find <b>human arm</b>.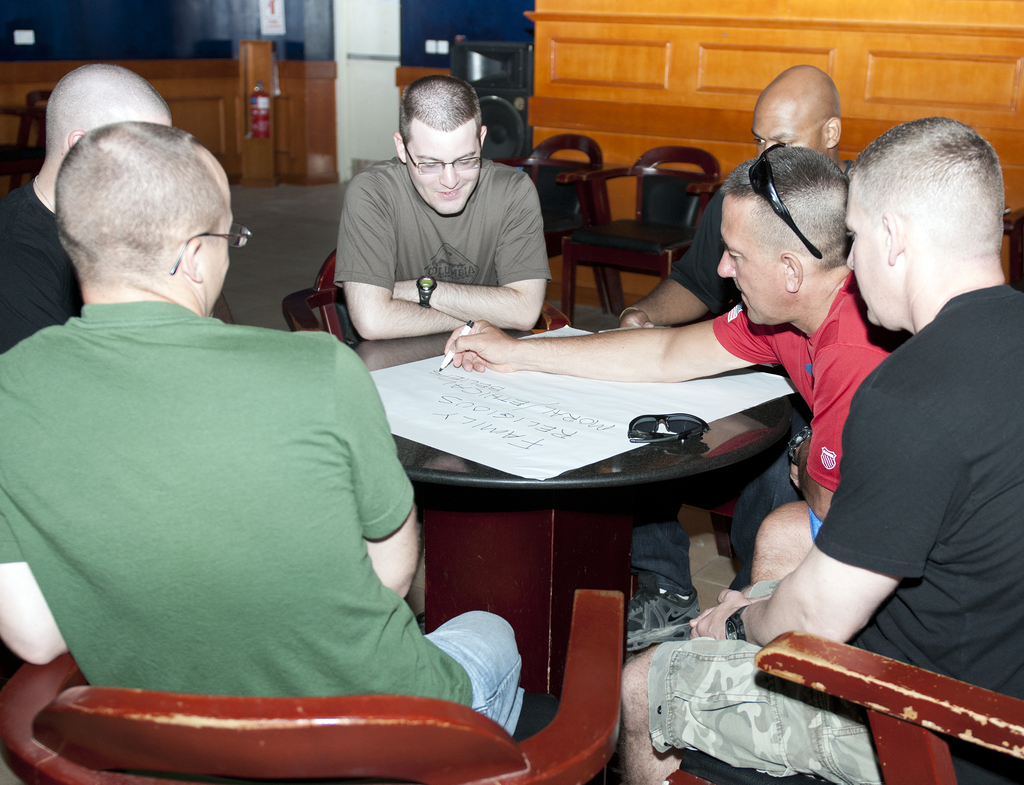
detection(435, 302, 787, 382).
